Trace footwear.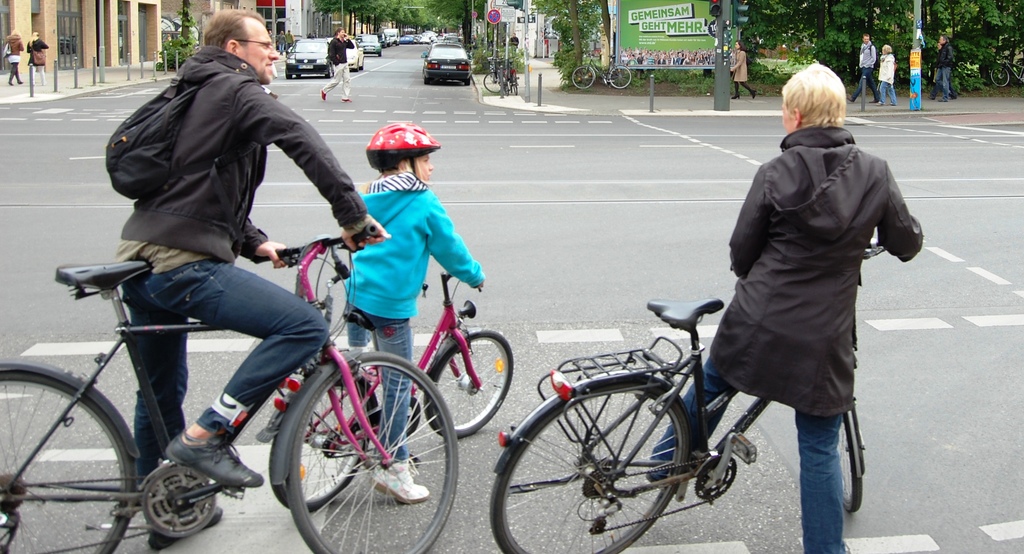
Traced to rect(321, 90, 330, 101).
